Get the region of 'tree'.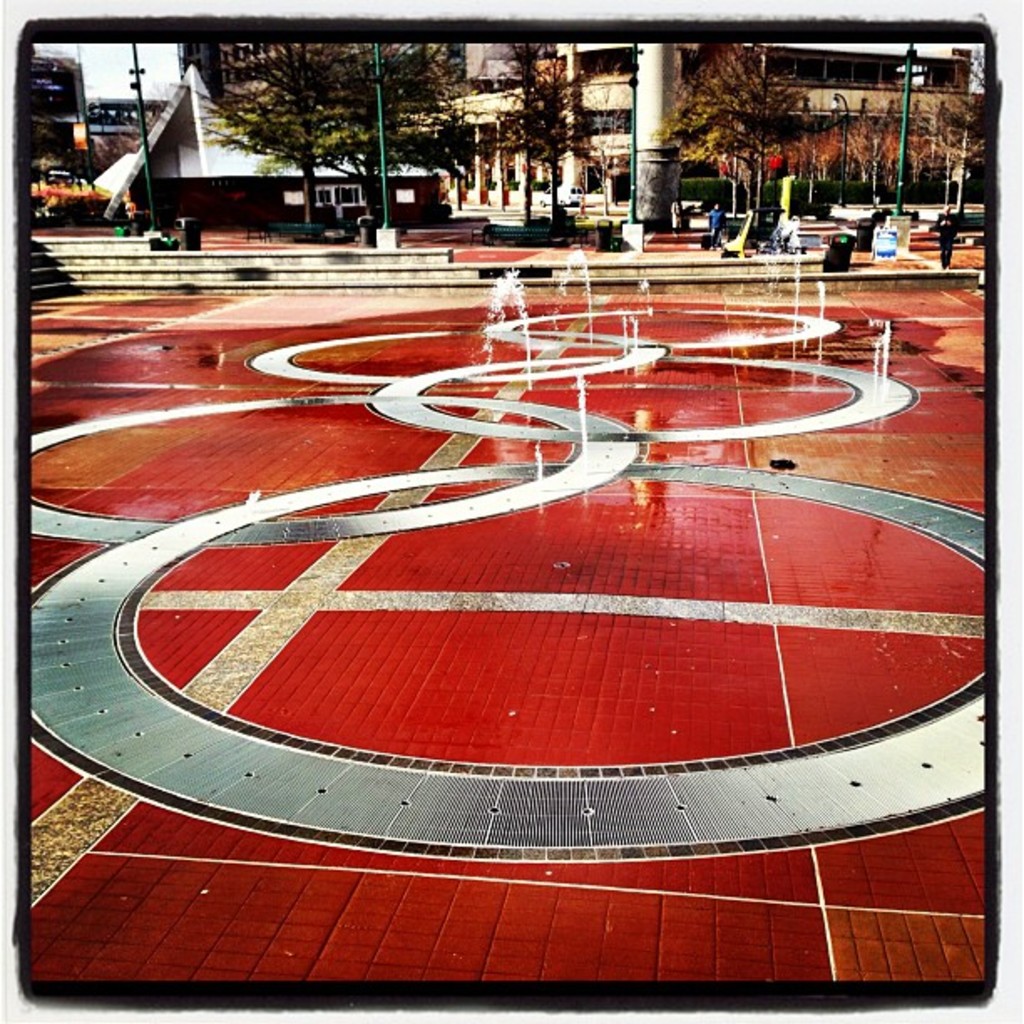
[x1=335, y1=37, x2=474, y2=231].
